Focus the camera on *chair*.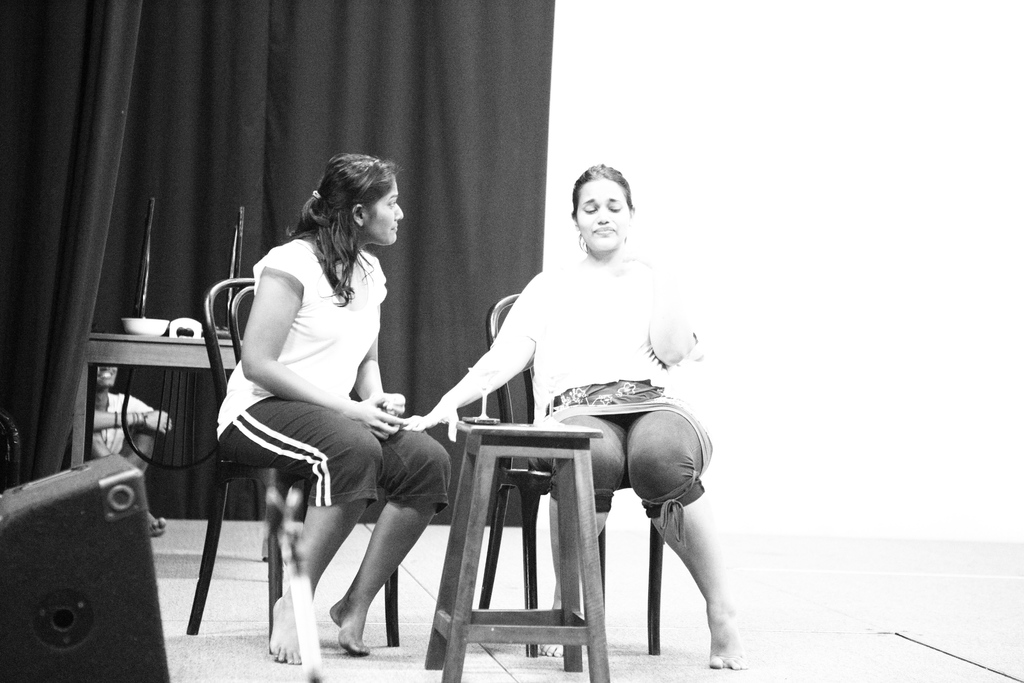
Focus region: l=178, t=274, r=406, b=662.
